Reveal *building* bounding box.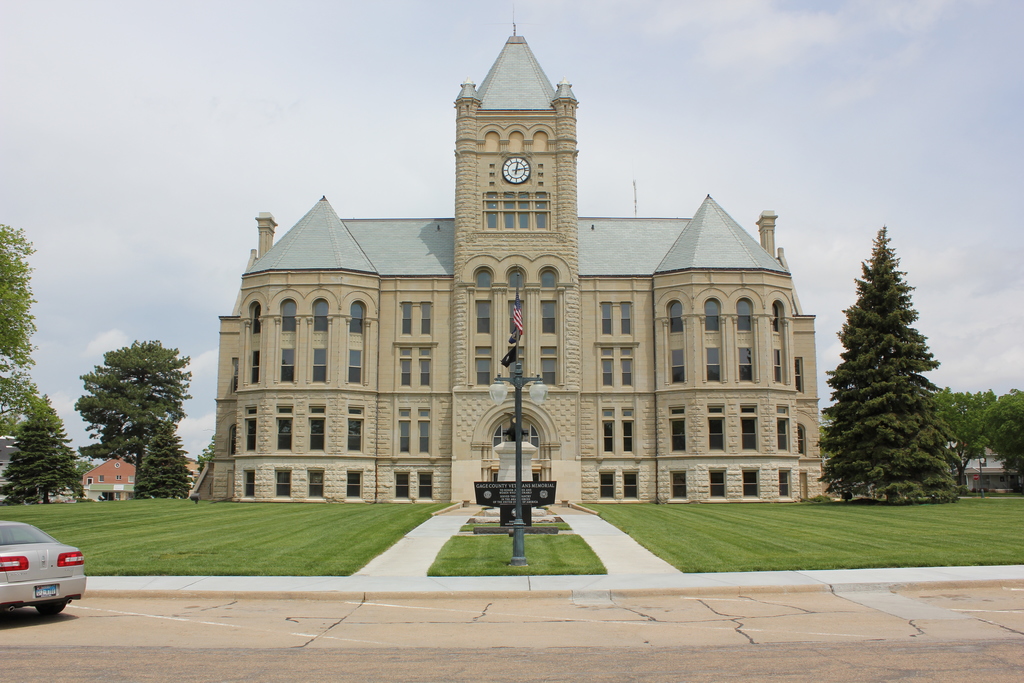
Revealed: {"left": 204, "top": 25, "right": 822, "bottom": 514}.
